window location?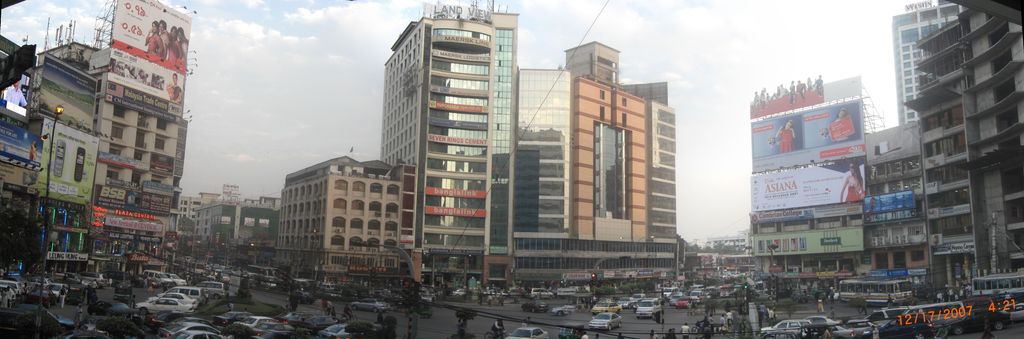
[left=905, top=71, right=911, bottom=74]
